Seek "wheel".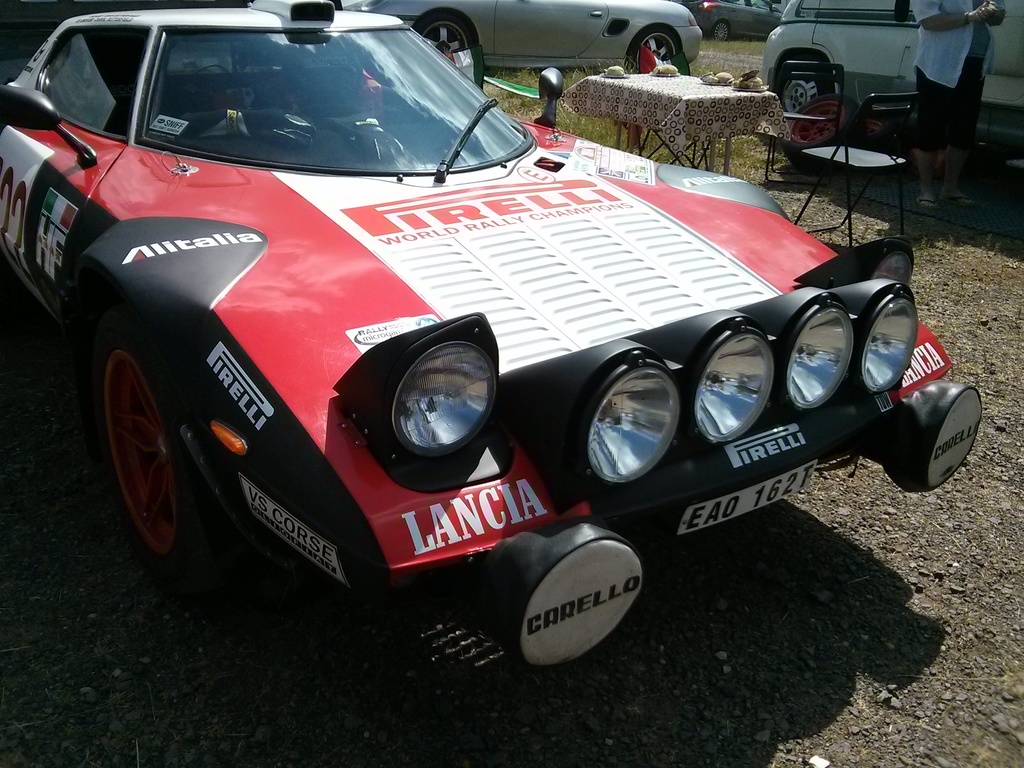
left=766, top=48, right=819, bottom=115.
